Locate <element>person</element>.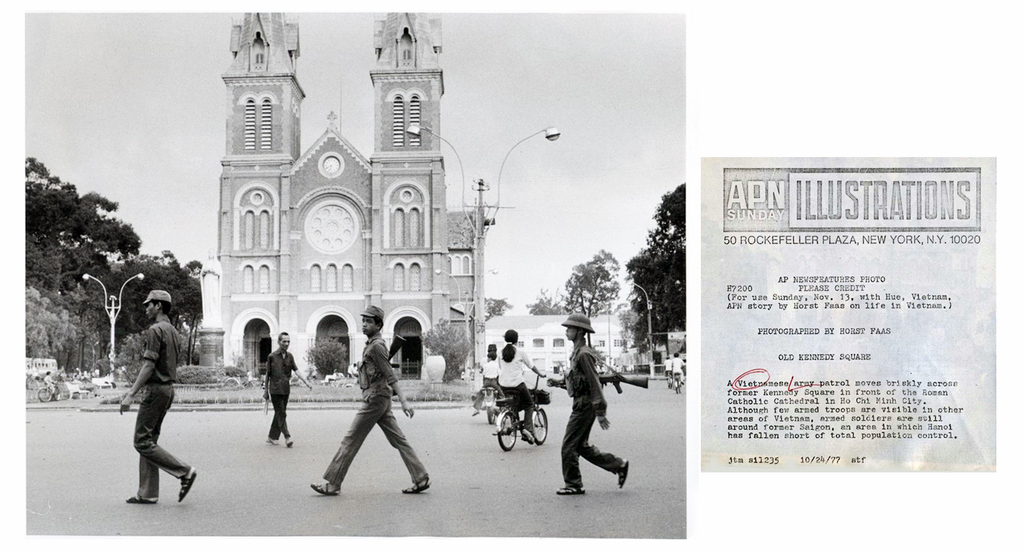
Bounding box: x1=474 y1=338 x2=503 y2=396.
